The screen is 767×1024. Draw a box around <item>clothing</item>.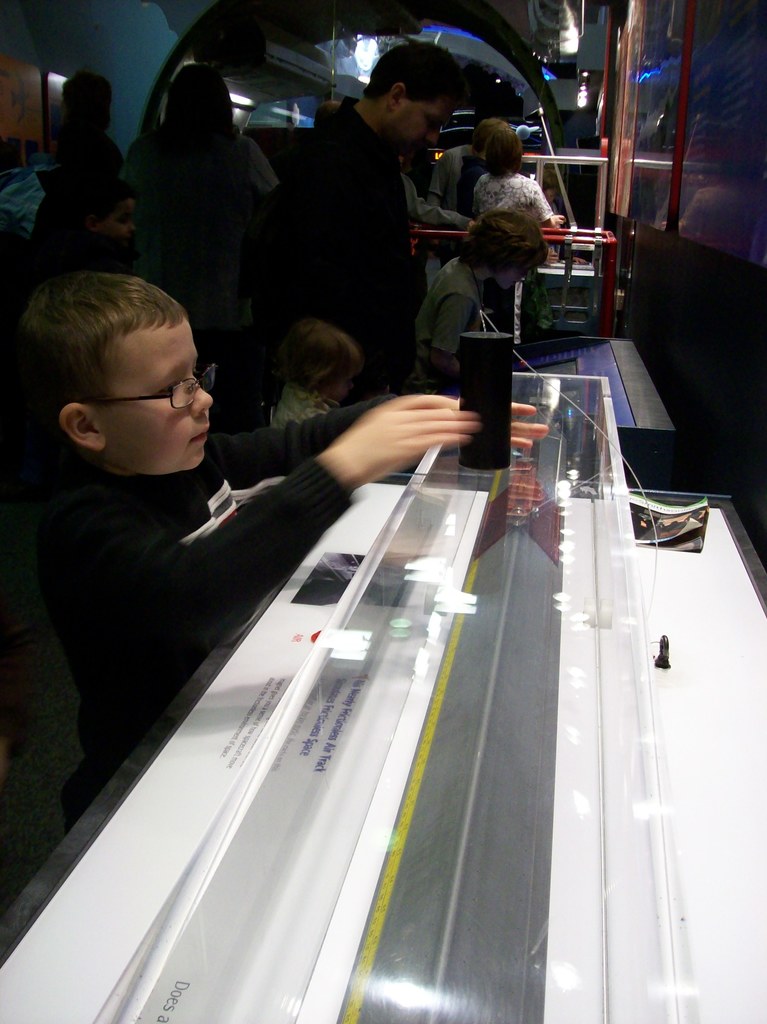
476,169,556,230.
